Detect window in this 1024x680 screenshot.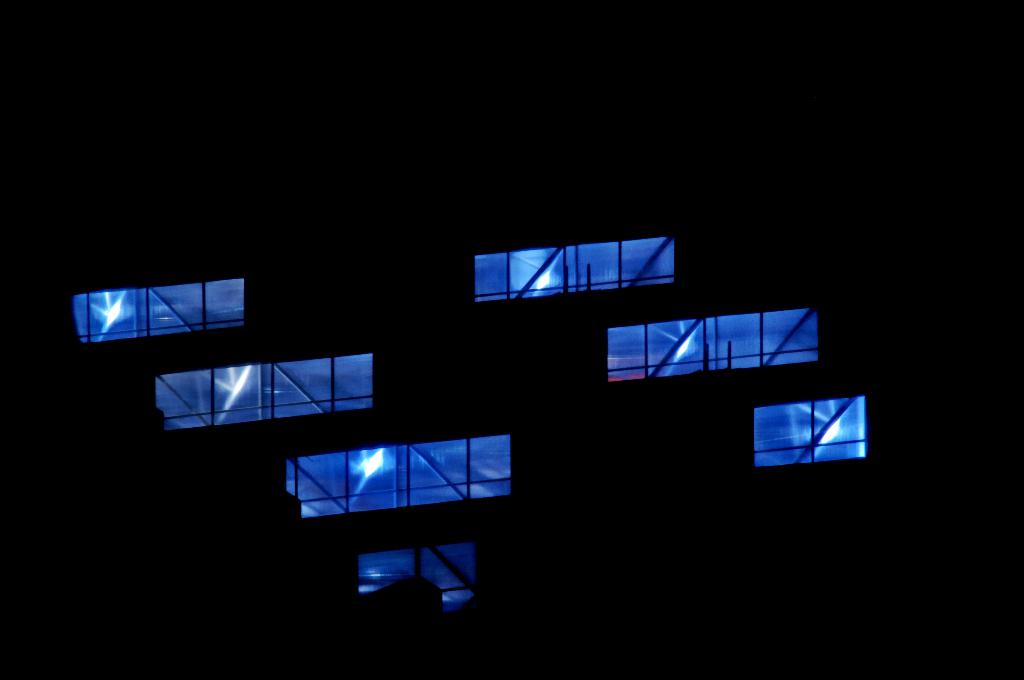
Detection: bbox=[600, 304, 819, 387].
